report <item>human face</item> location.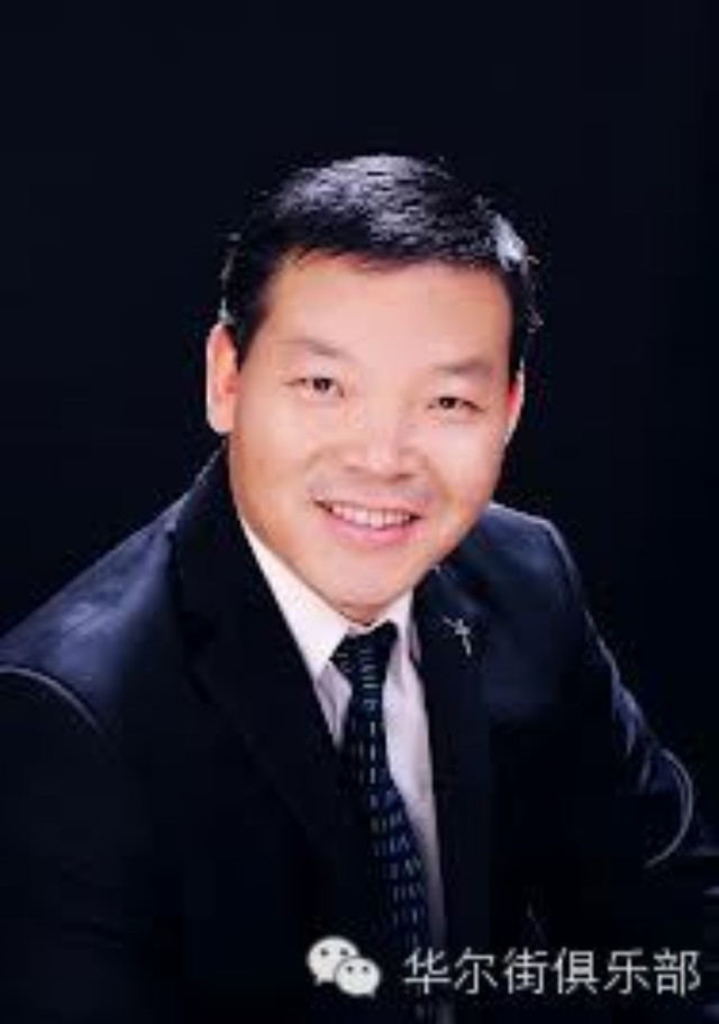
Report: {"left": 231, "top": 253, "right": 515, "bottom": 610}.
